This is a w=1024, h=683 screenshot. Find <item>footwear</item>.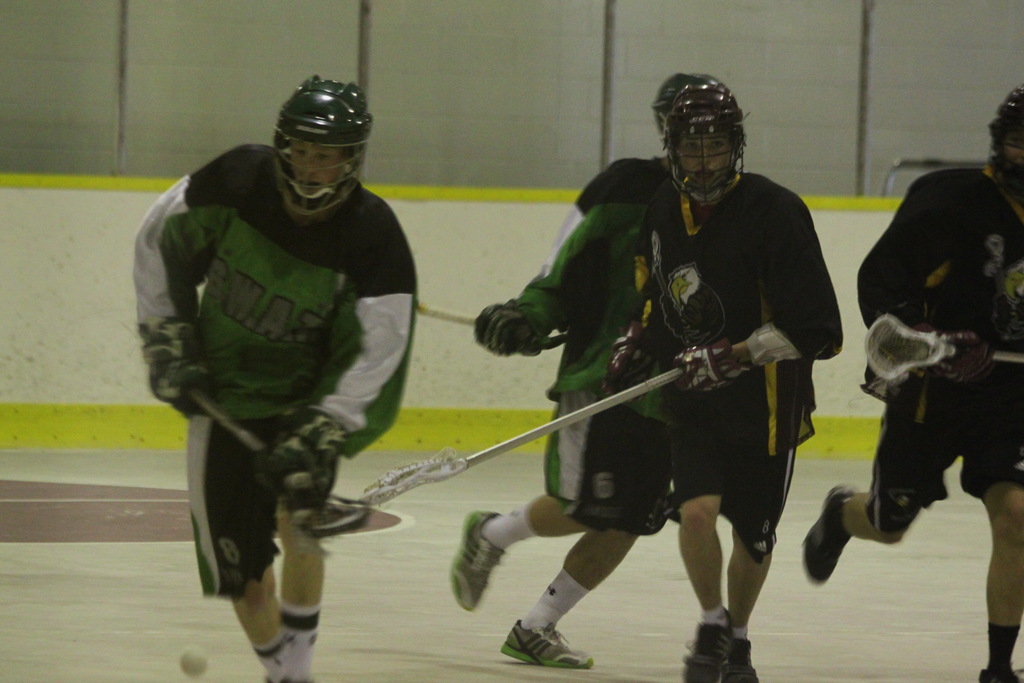
Bounding box: [451, 511, 508, 611].
